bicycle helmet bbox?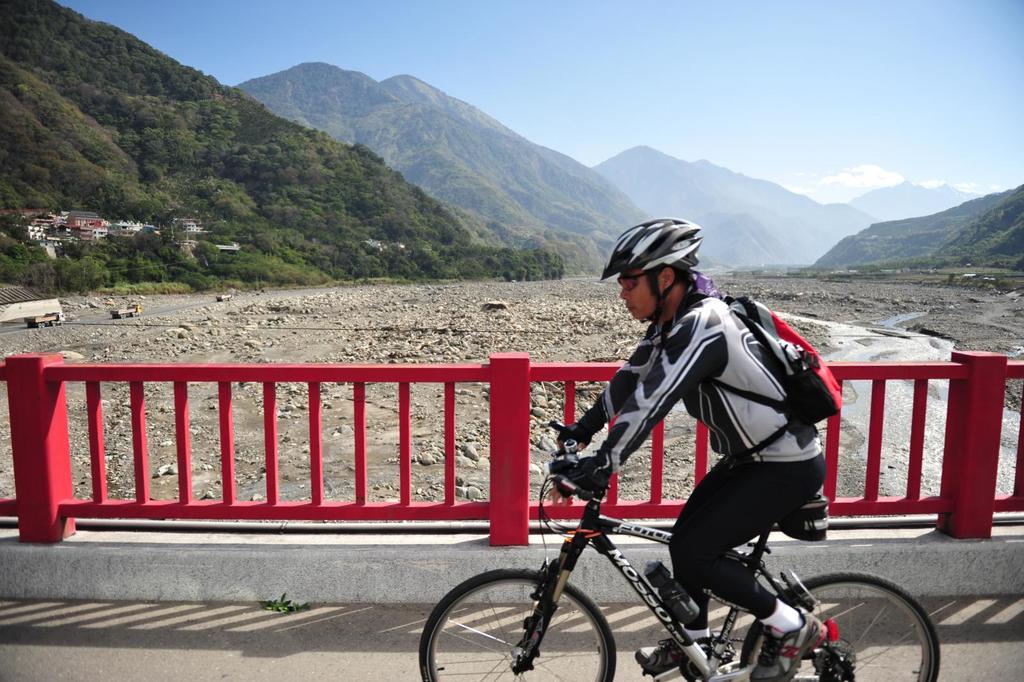
[x1=603, y1=219, x2=701, y2=275]
